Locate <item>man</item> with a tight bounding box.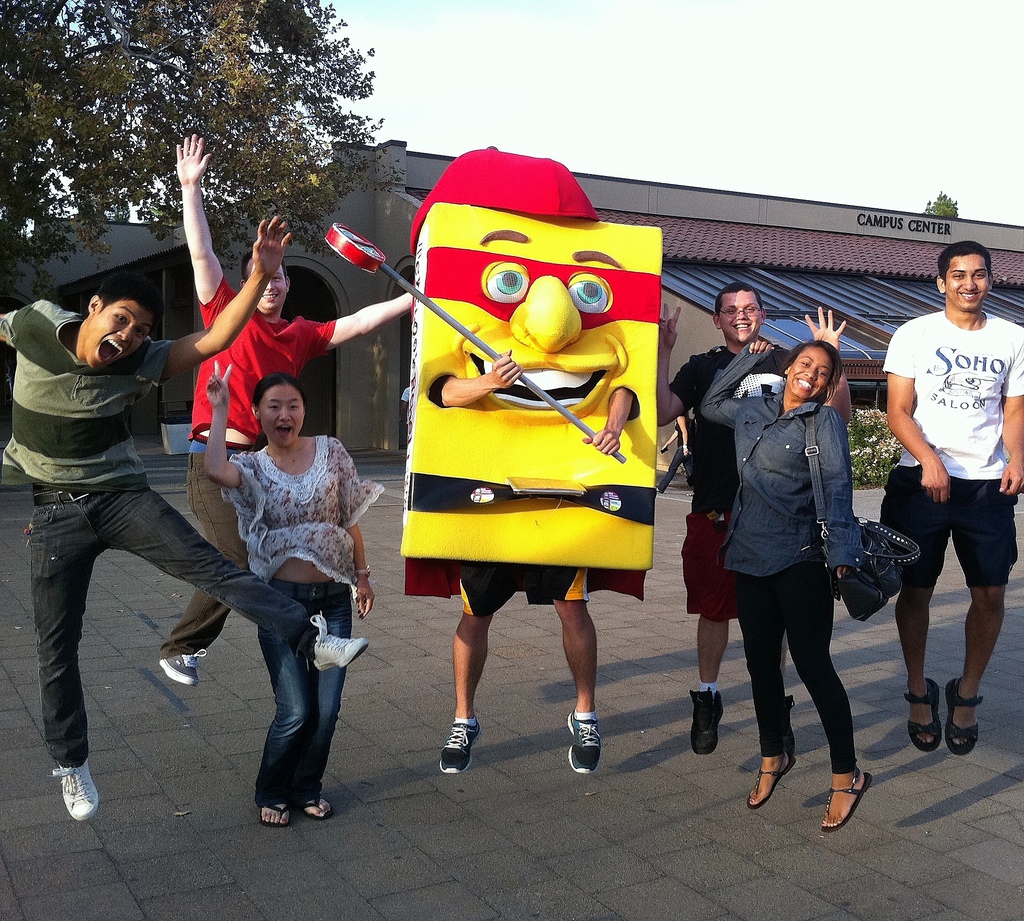
rect(149, 126, 416, 686).
